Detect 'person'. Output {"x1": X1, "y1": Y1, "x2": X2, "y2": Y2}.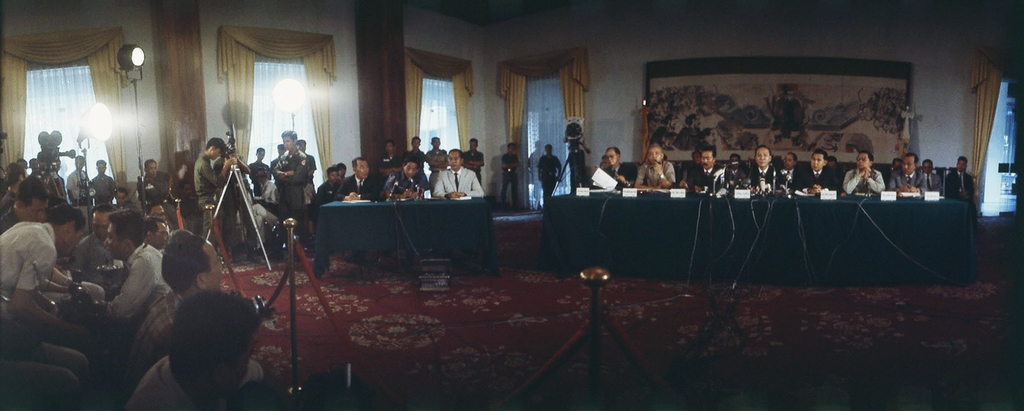
{"x1": 465, "y1": 137, "x2": 484, "y2": 181}.
